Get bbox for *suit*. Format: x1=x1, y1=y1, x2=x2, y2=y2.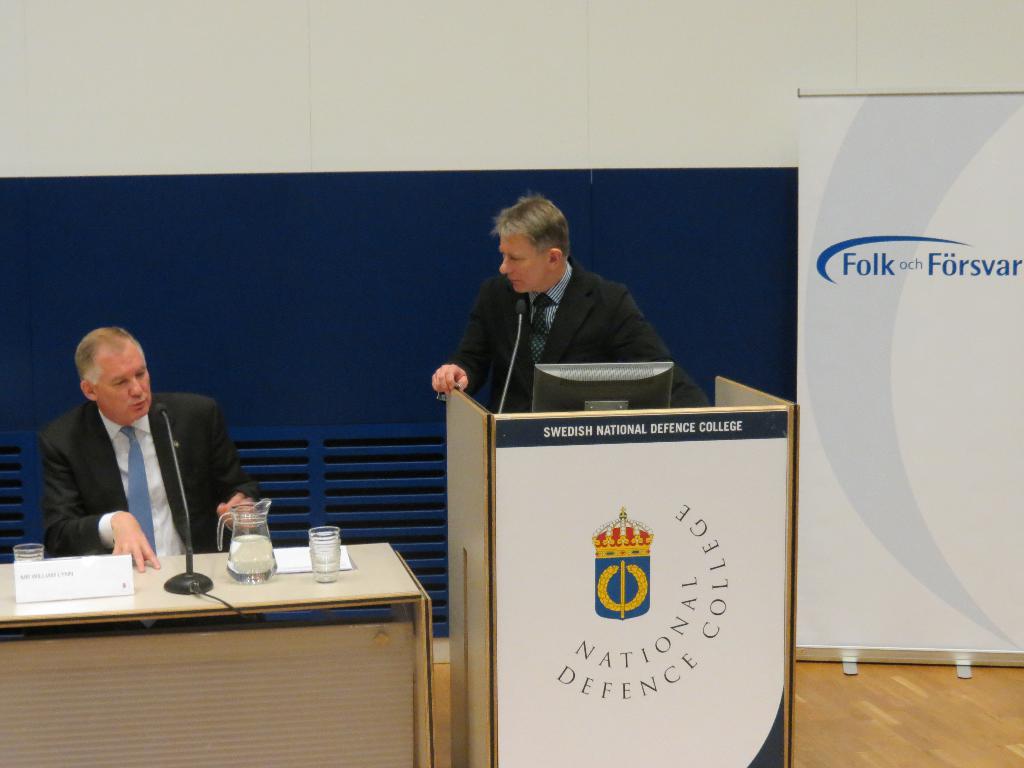
x1=436, y1=234, x2=687, y2=408.
